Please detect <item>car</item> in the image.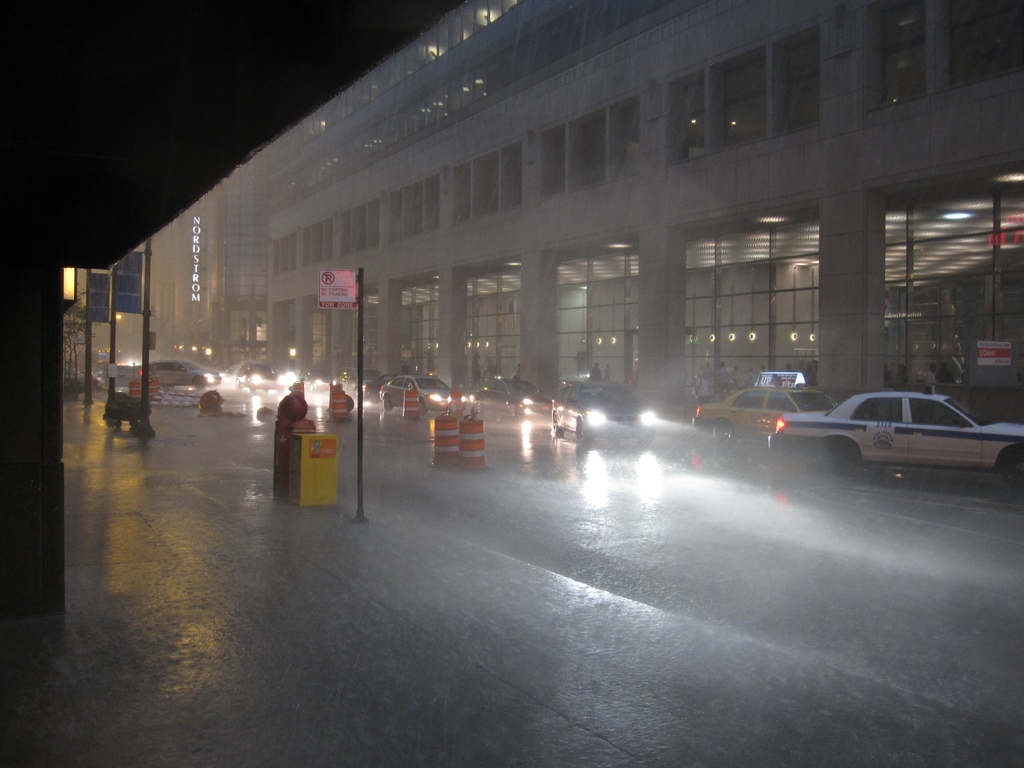
<region>377, 371, 470, 412</region>.
